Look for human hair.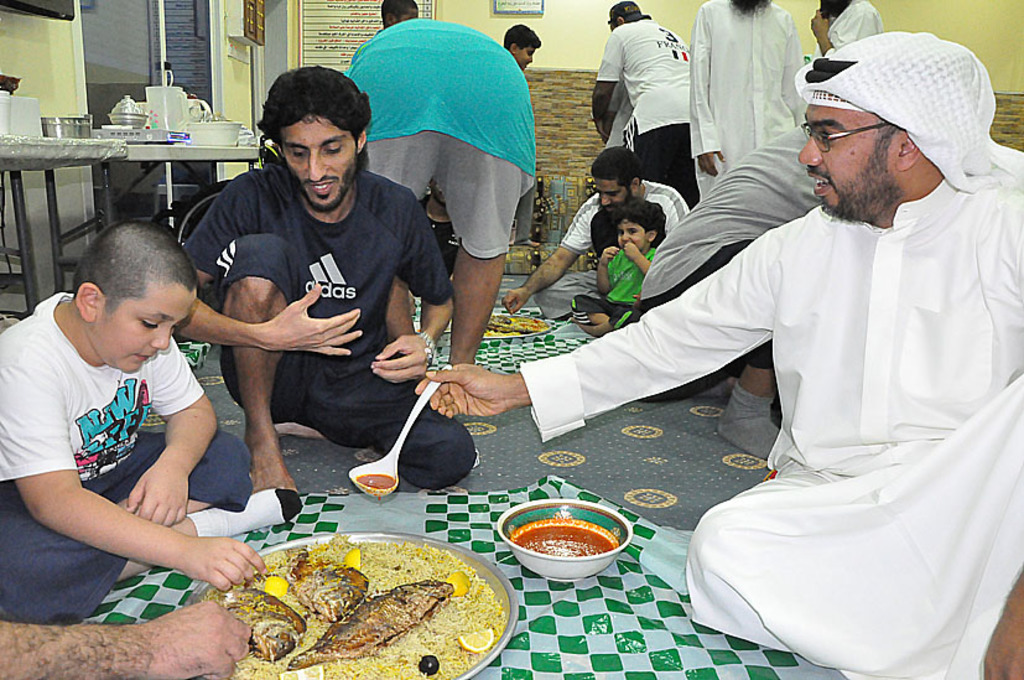
Found: Rect(610, 0, 639, 22).
